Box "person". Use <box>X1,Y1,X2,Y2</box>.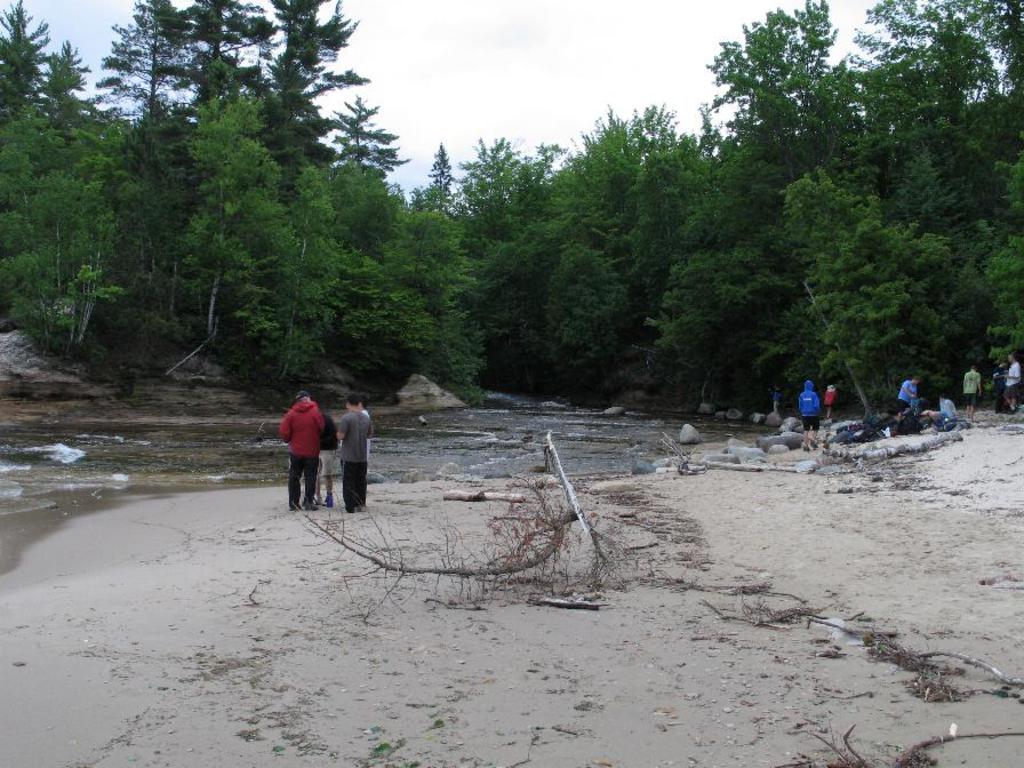
<box>313,410,339,504</box>.
